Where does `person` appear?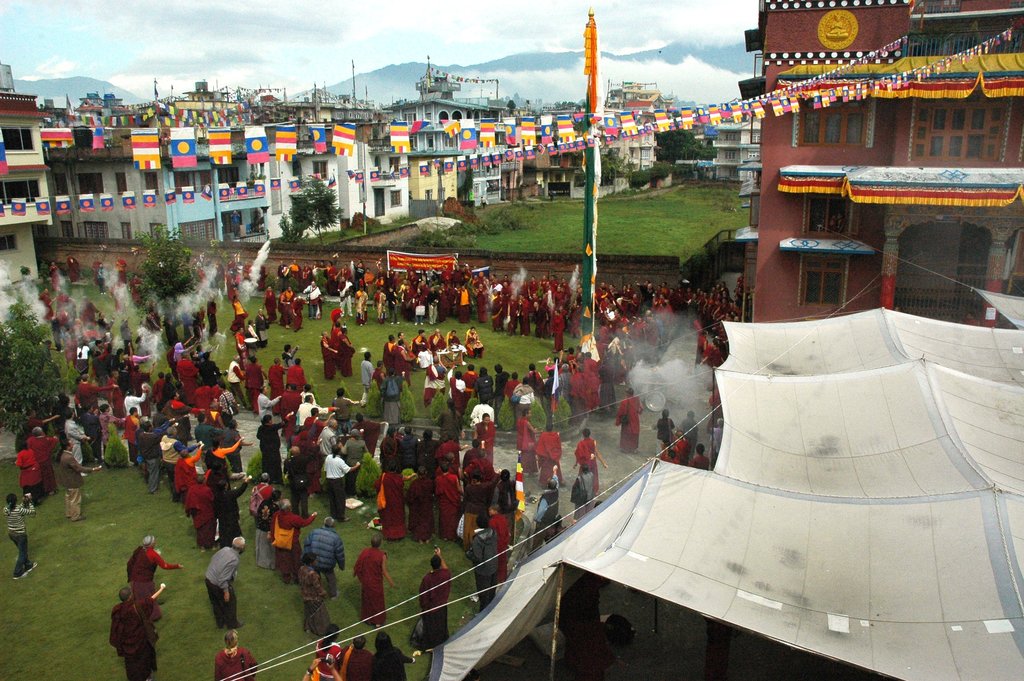
Appears at region(304, 386, 321, 413).
